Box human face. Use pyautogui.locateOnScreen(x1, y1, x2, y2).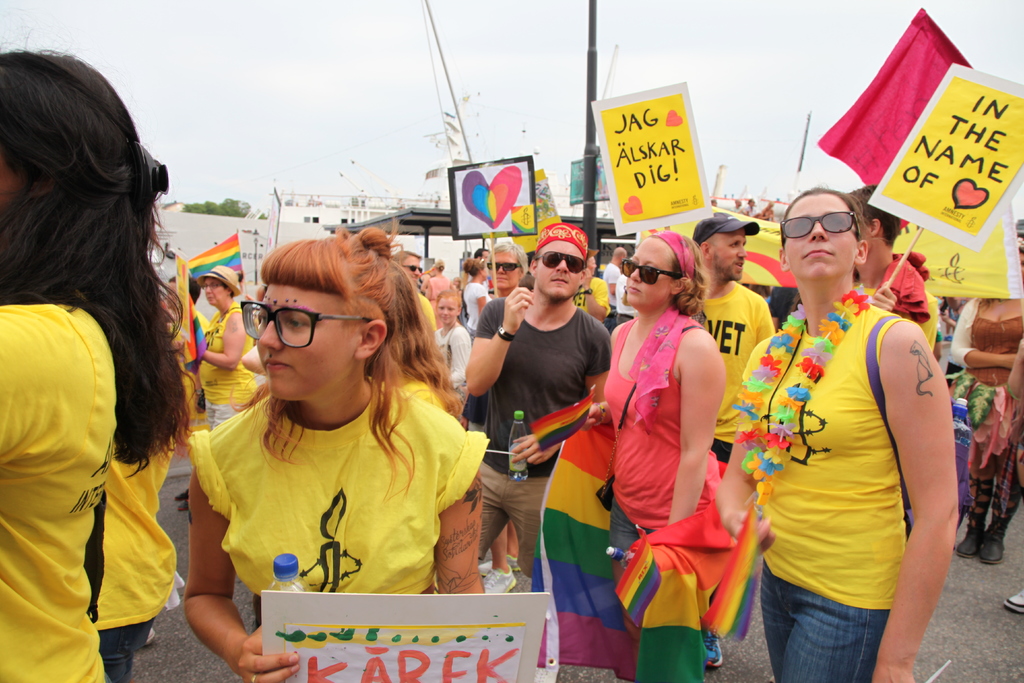
pyautogui.locateOnScreen(710, 234, 743, 280).
